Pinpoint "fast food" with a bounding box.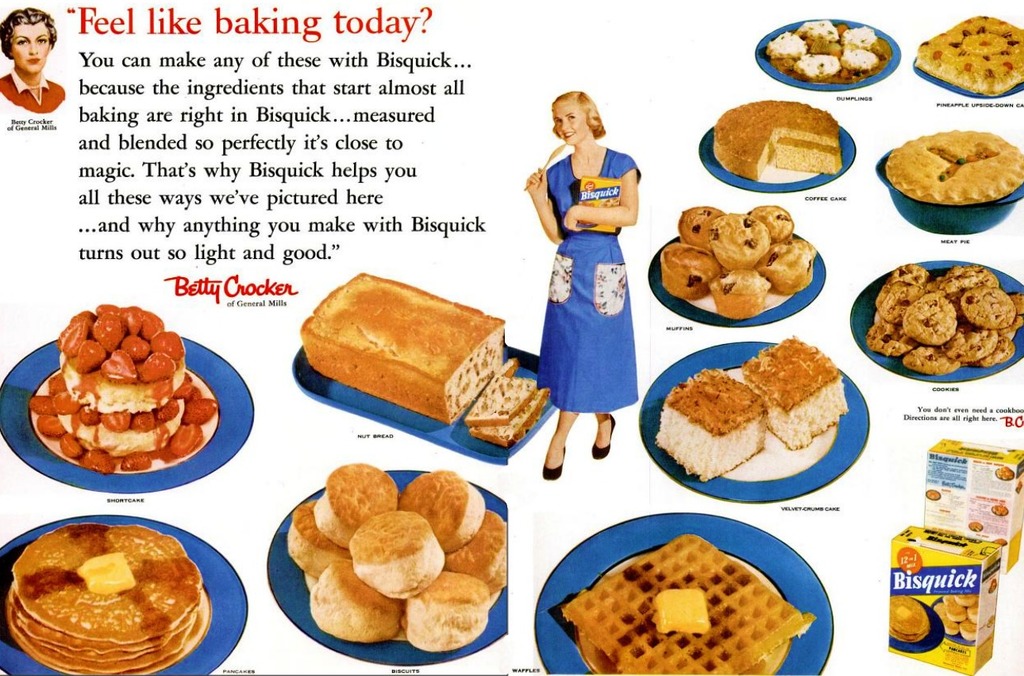
rect(890, 593, 928, 642).
